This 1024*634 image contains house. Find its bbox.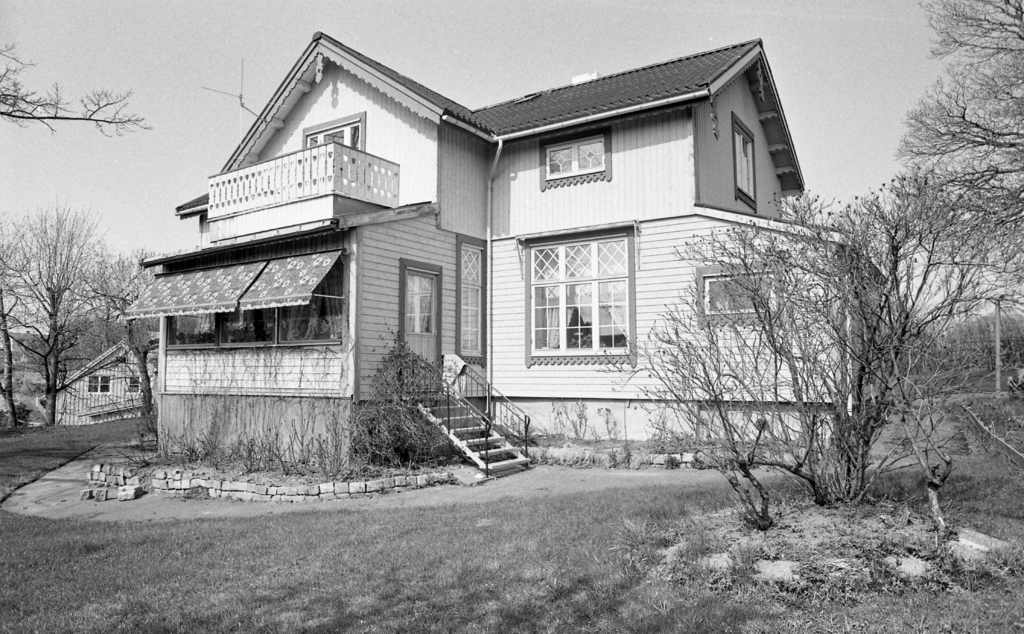
box=[50, 323, 165, 430].
